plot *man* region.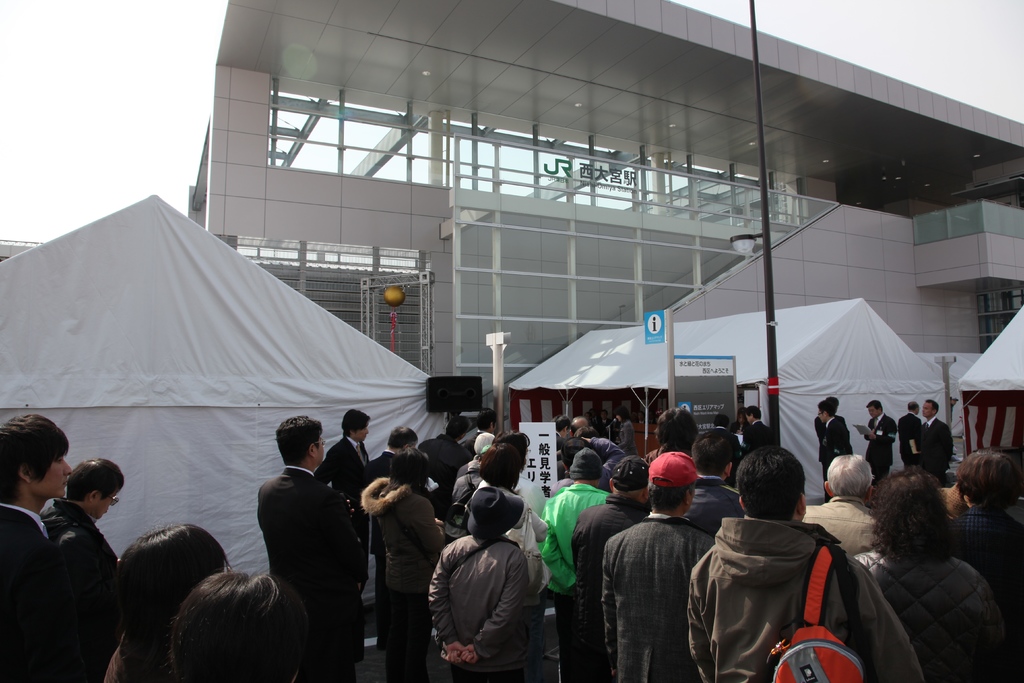
Plotted at rect(312, 411, 371, 595).
